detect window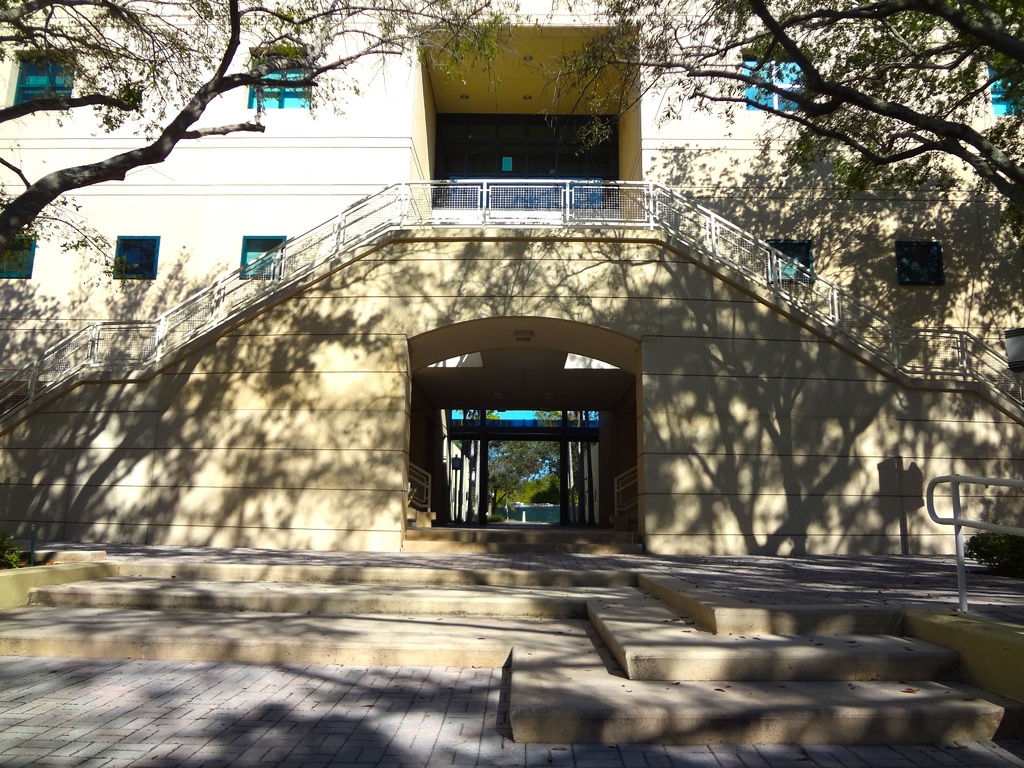
[x1=740, y1=56, x2=803, y2=108]
